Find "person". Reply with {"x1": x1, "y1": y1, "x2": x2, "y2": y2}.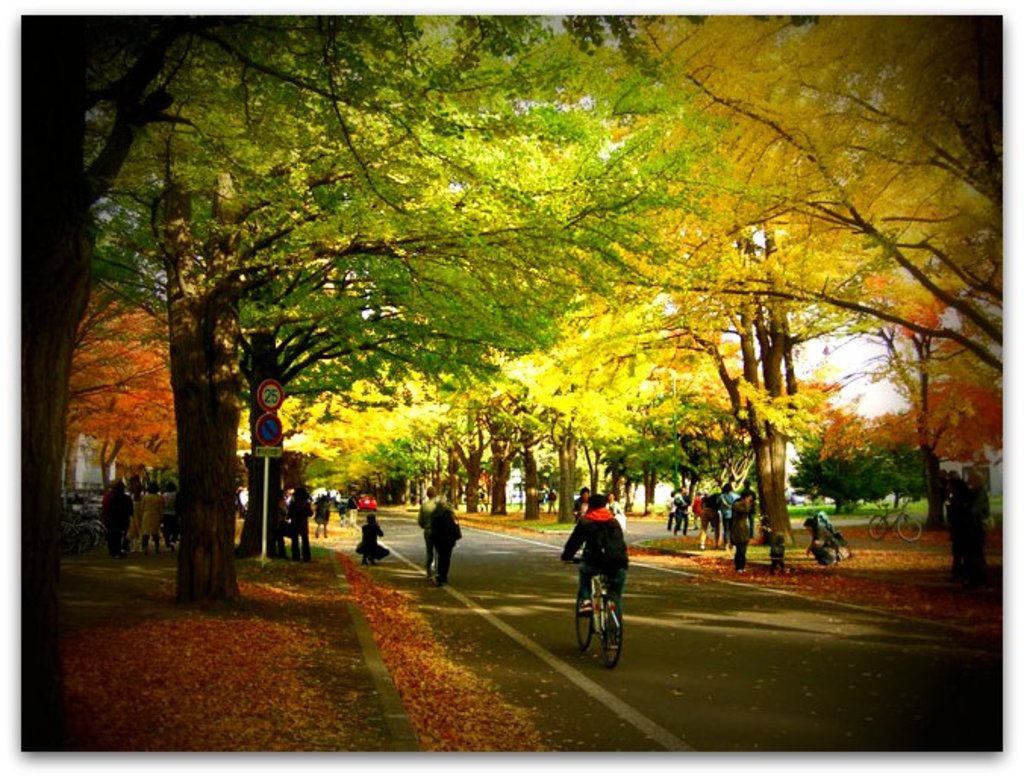
{"x1": 727, "y1": 502, "x2": 741, "y2": 571}.
